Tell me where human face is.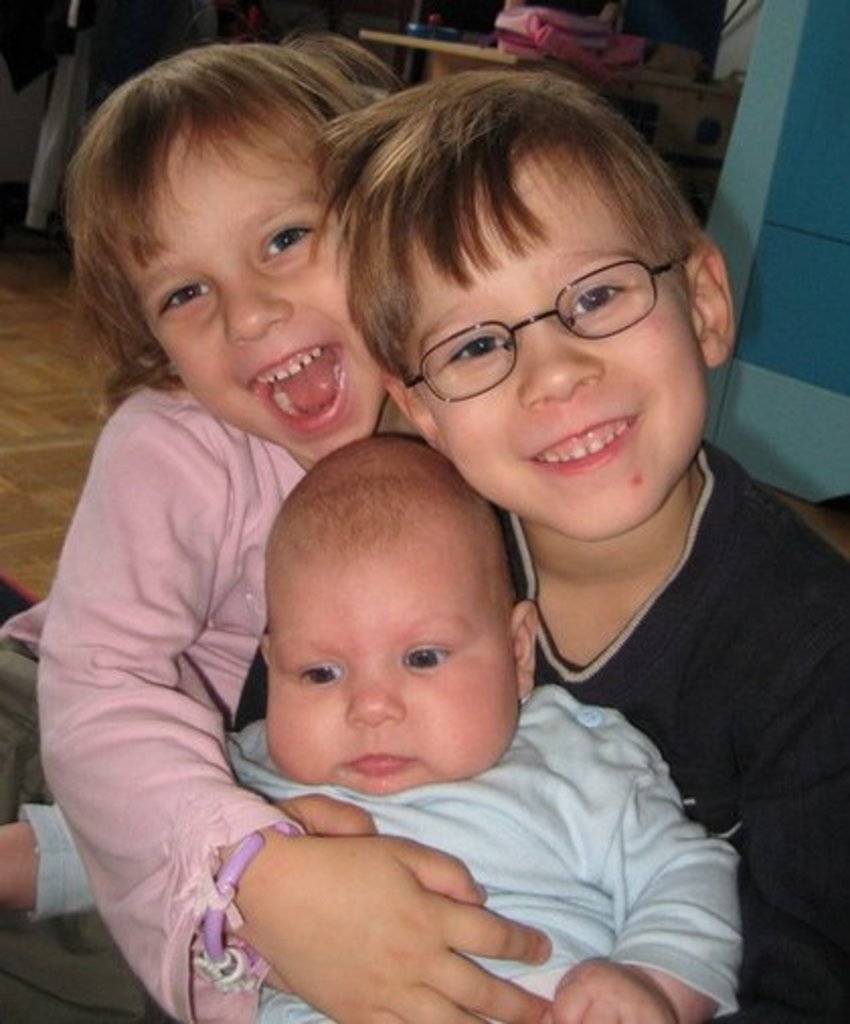
human face is at 263/544/514/791.
